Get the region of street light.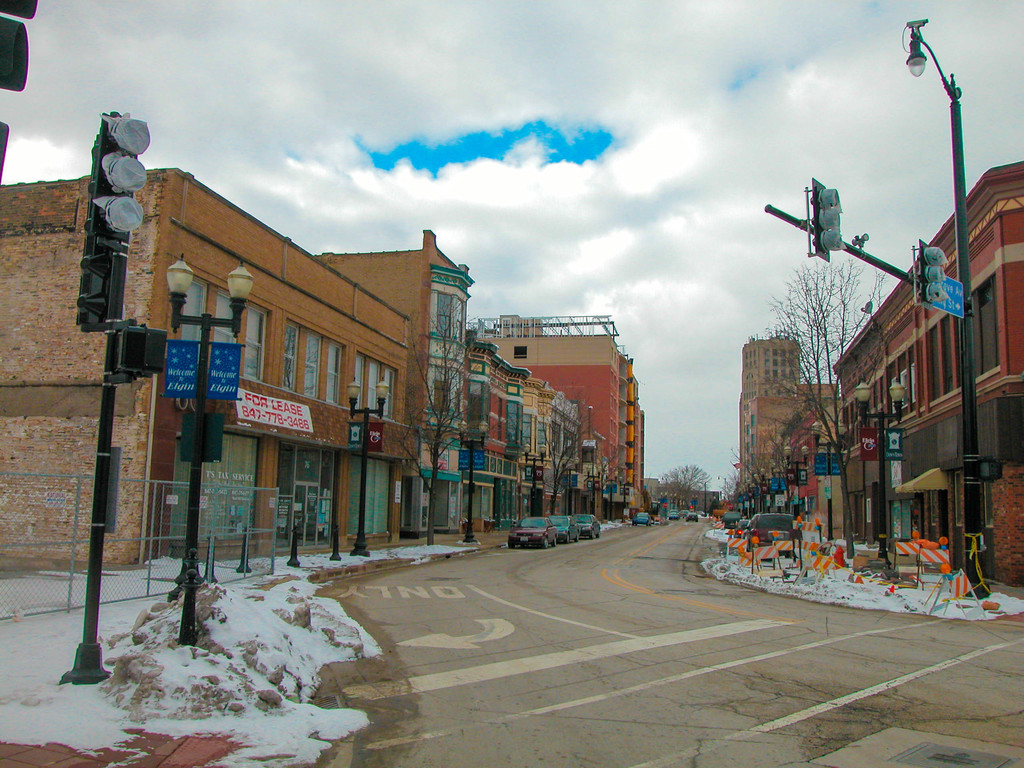
(x1=858, y1=380, x2=911, y2=573).
